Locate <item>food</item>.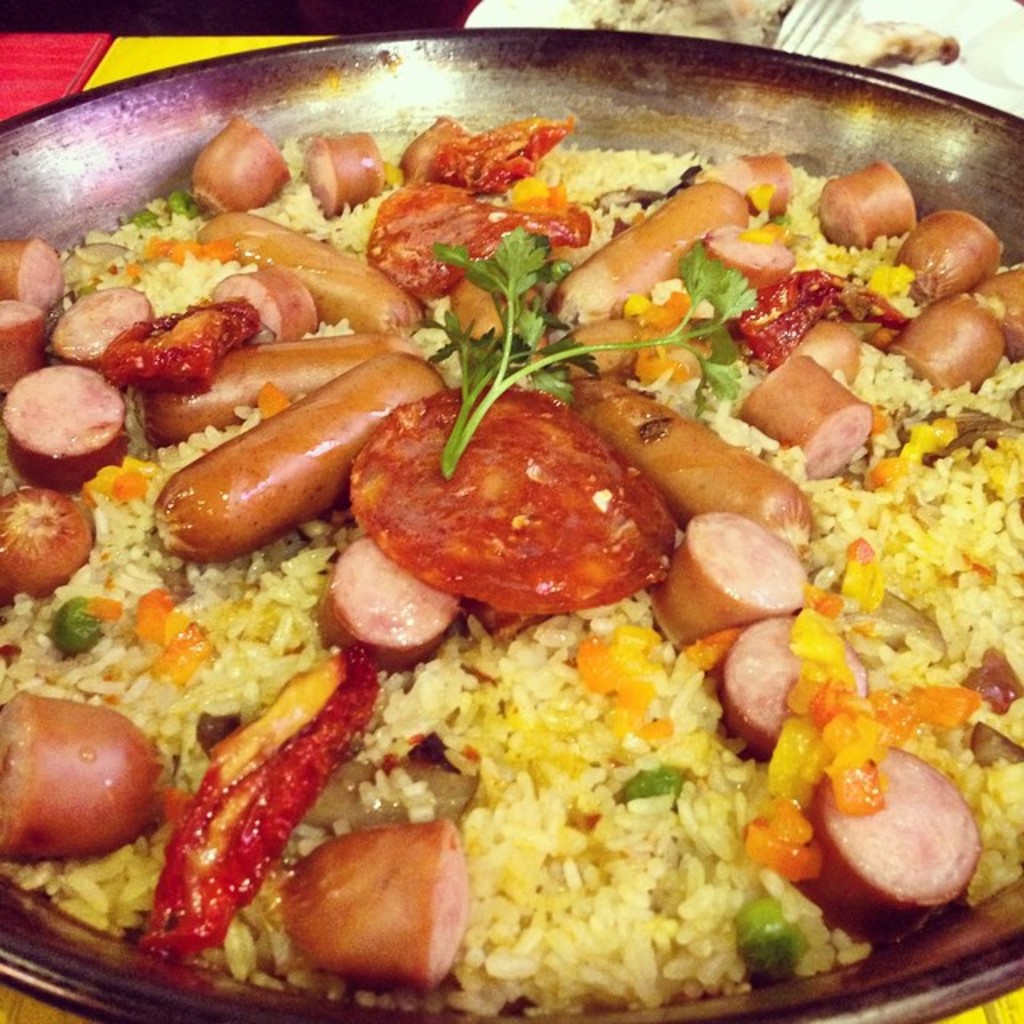
Bounding box: (x1=0, y1=110, x2=1022, y2=1022).
